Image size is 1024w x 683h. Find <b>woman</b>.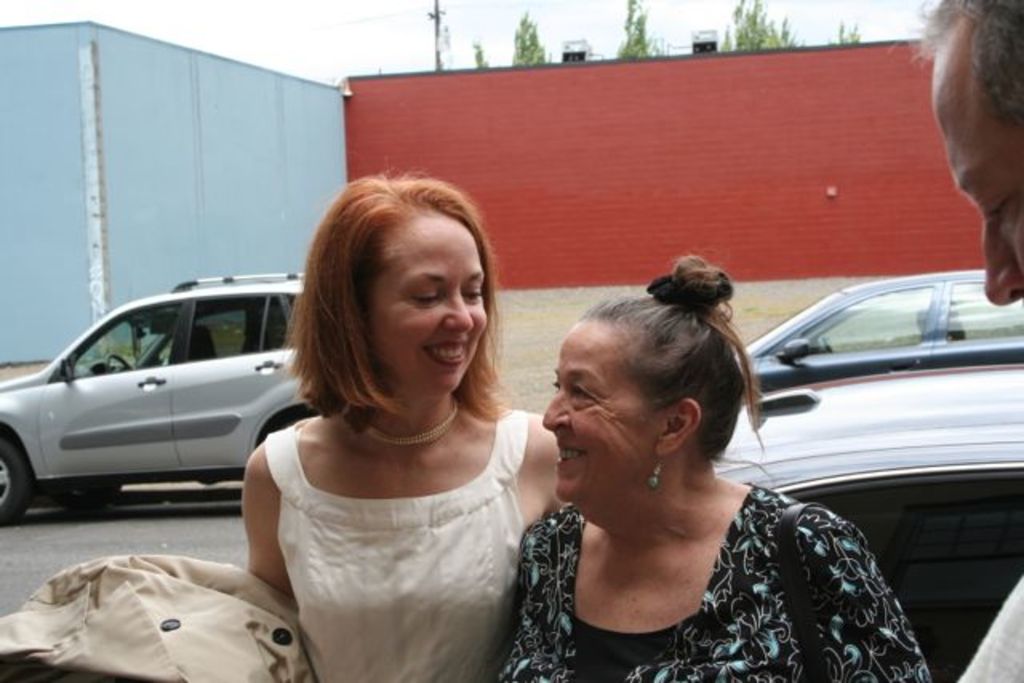
(x1=216, y1=165, x2=562, y2=682).
